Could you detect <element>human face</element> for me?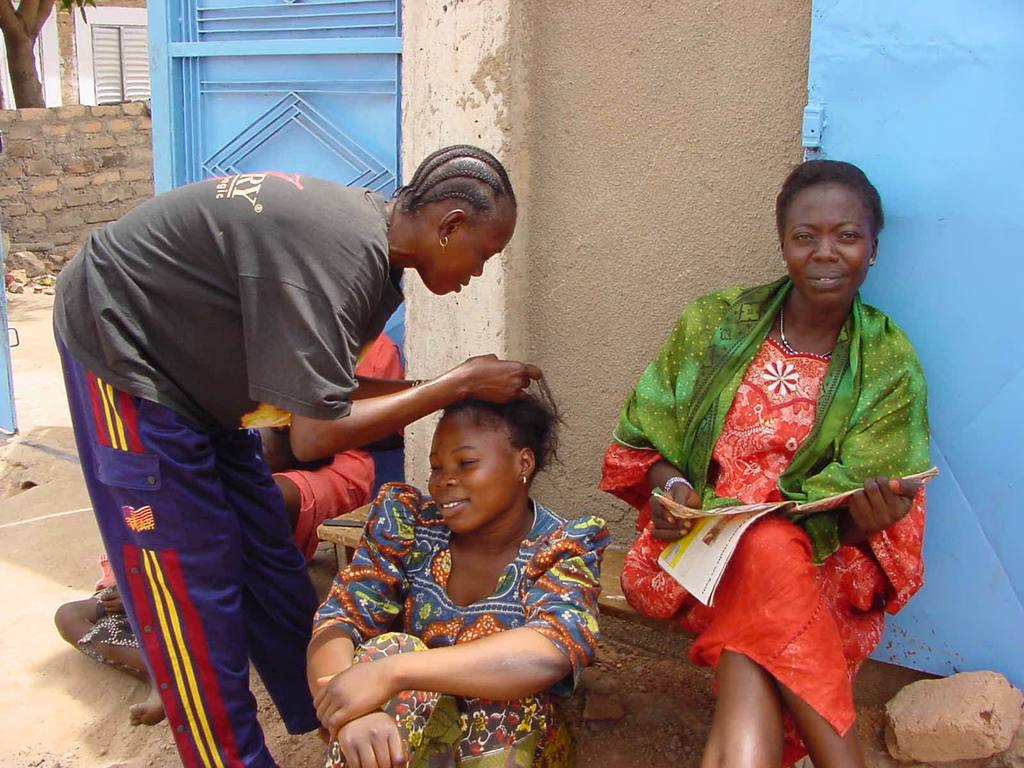
Detection result: BBox(424, 408, 524, 535).
